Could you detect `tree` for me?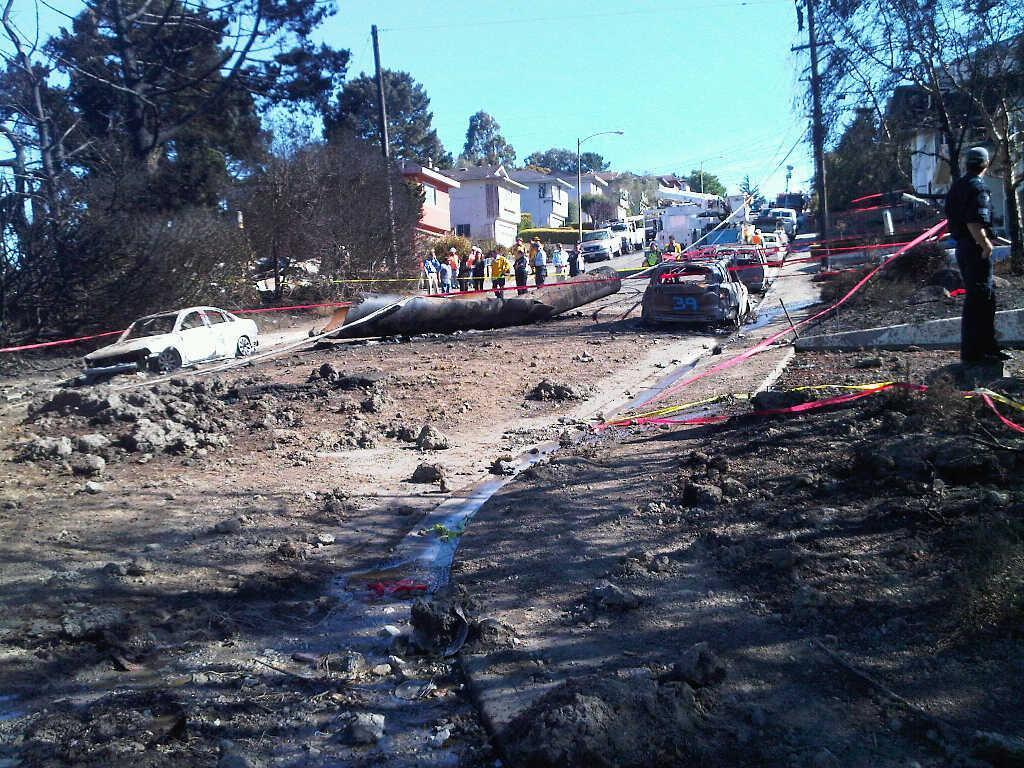
Detection result: [311, 49, 448, 305].
